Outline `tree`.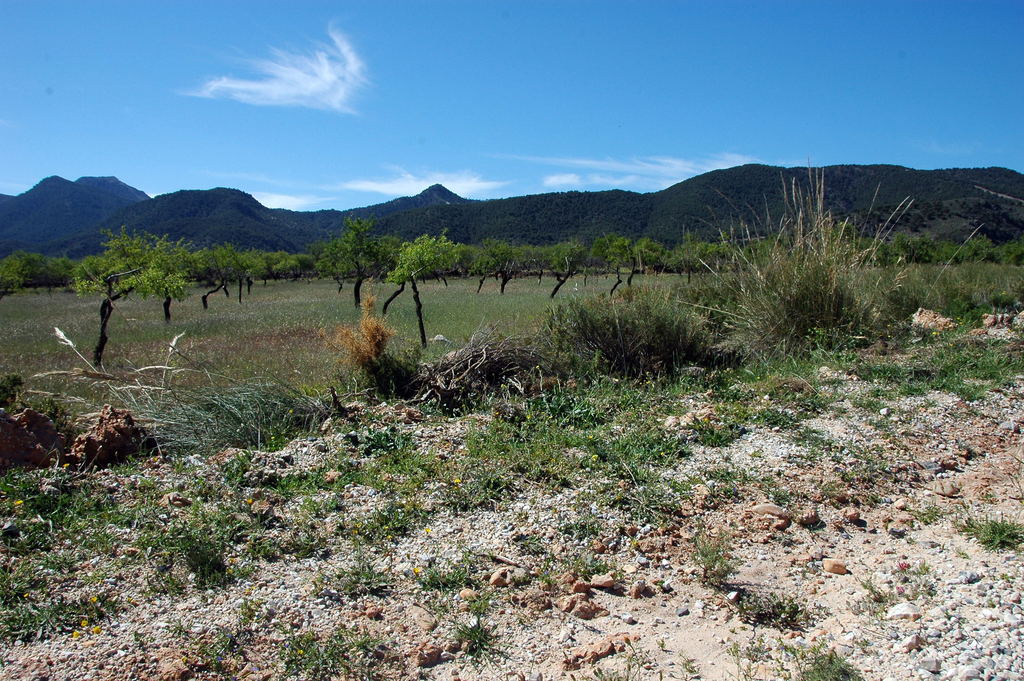
Outline: box(157, 235, 182, 323).
